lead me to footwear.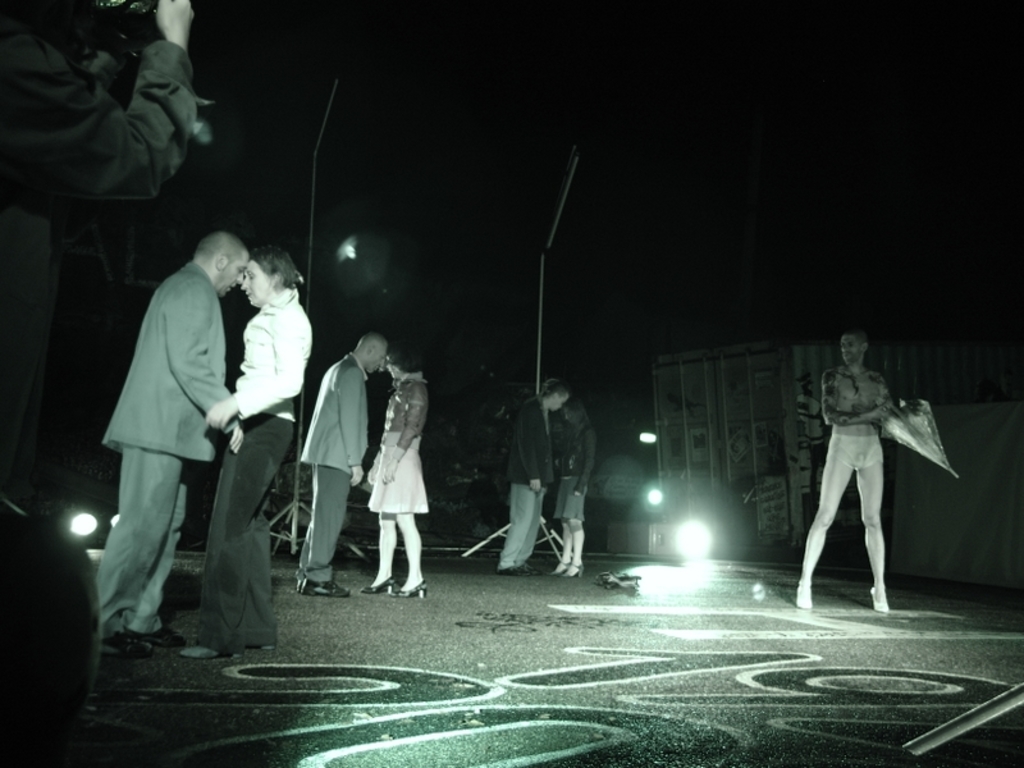
Lead to rect(401, 579, 428, 607).
